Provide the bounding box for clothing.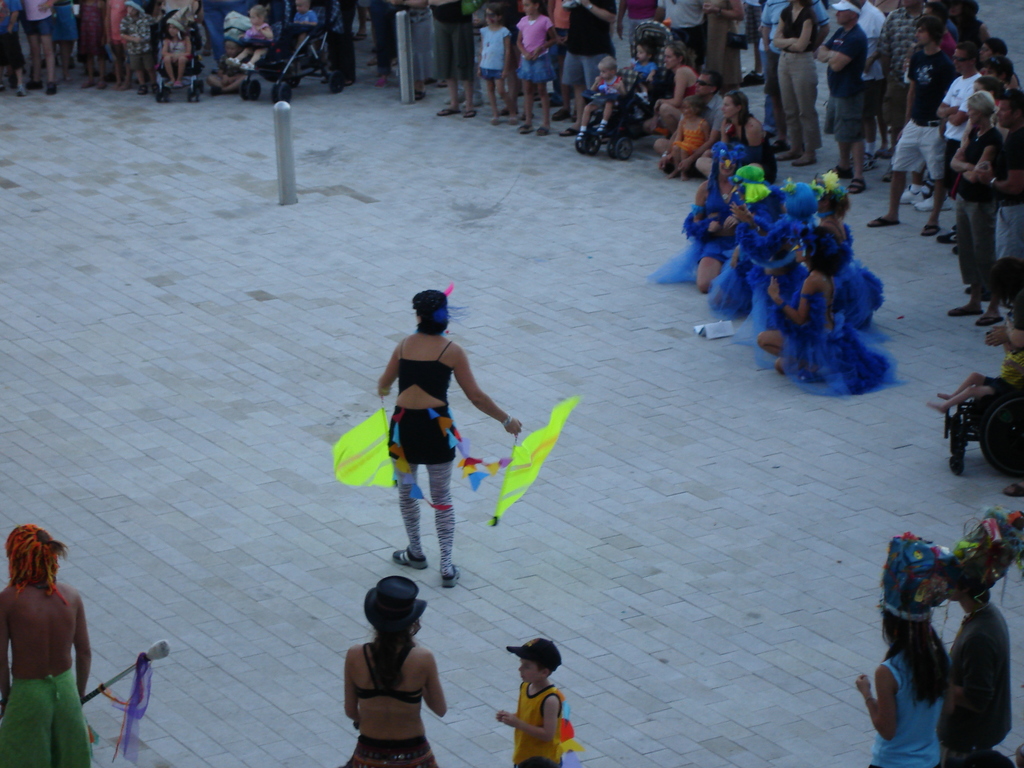
200 0 249 58.
